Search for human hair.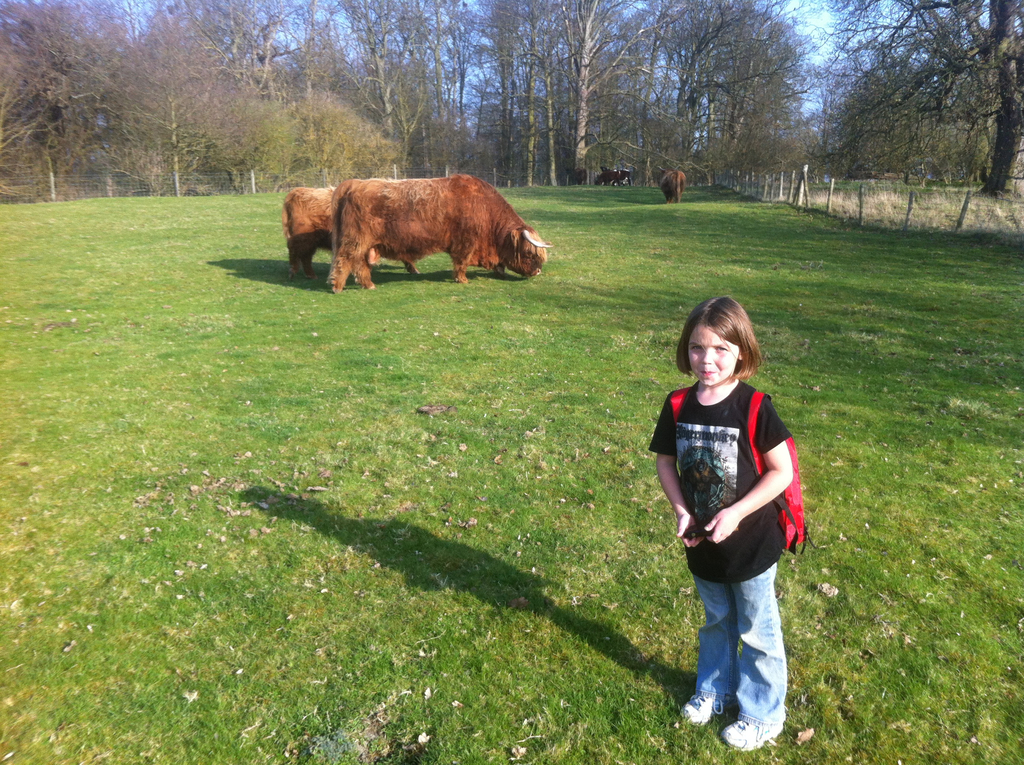
Found at detection(675, 298, 765, 381).
